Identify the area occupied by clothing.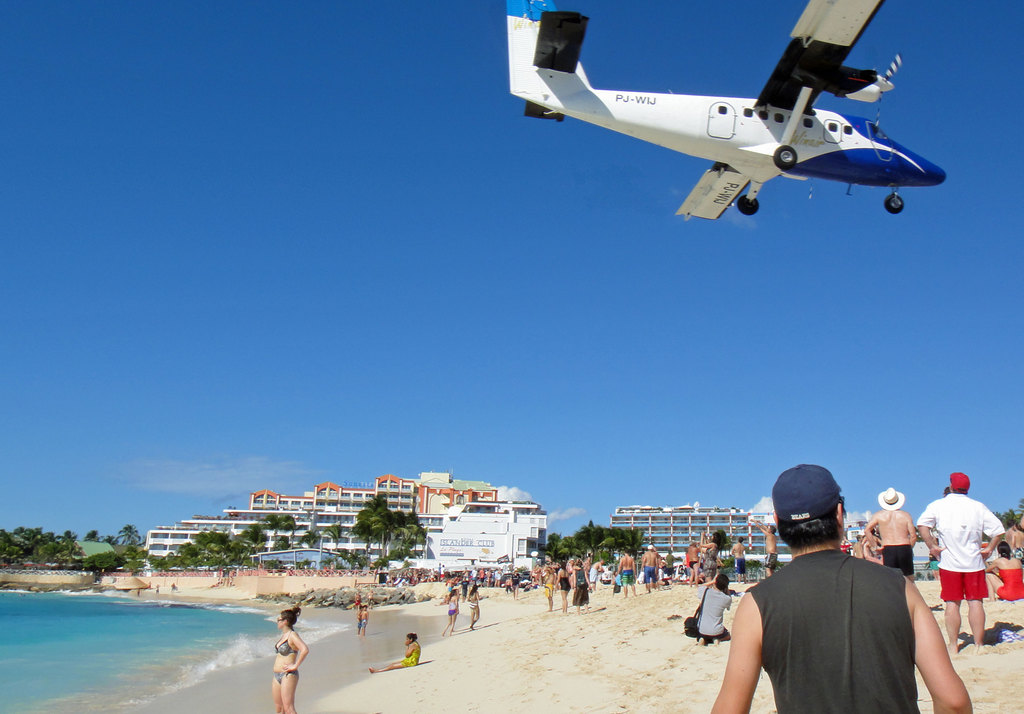
Area: 733/551/948/710.
